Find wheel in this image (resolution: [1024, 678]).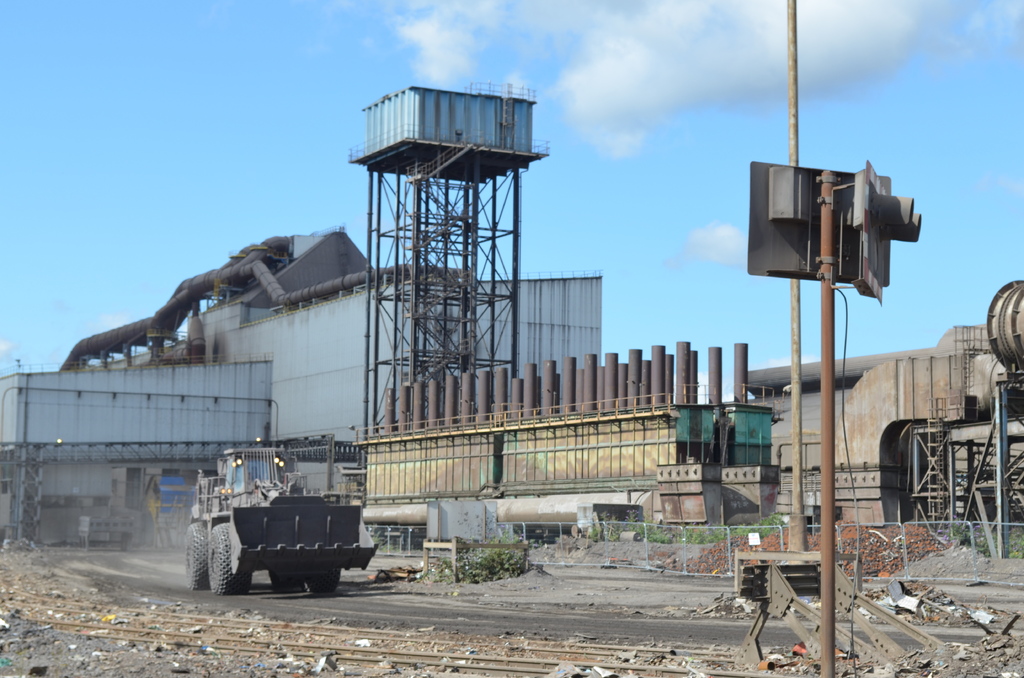
[left=268, top=565, right=300, bottom=592].
